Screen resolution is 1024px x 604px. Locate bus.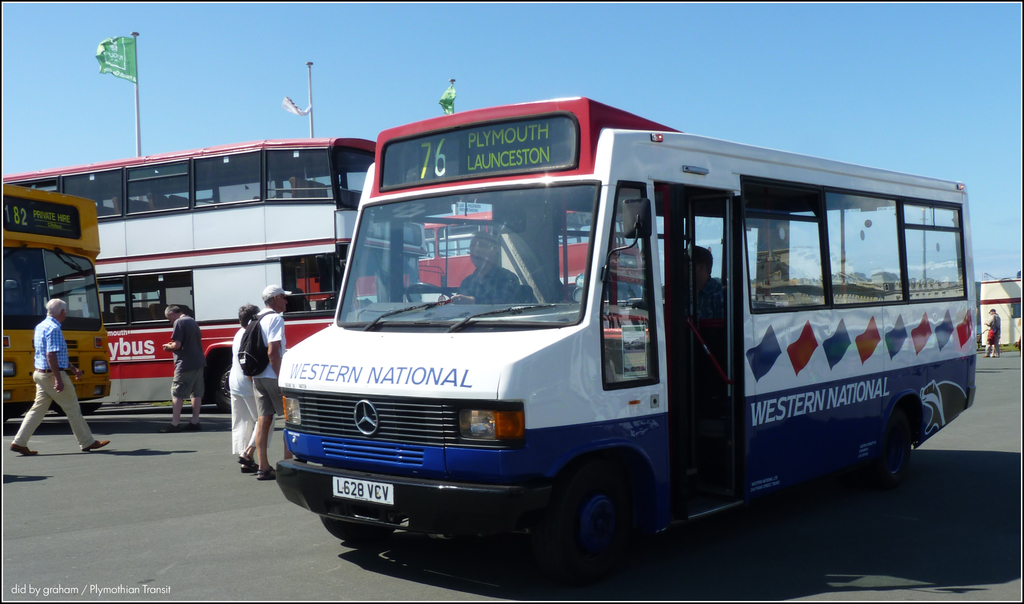
rect(275, 94, 976, 591).
